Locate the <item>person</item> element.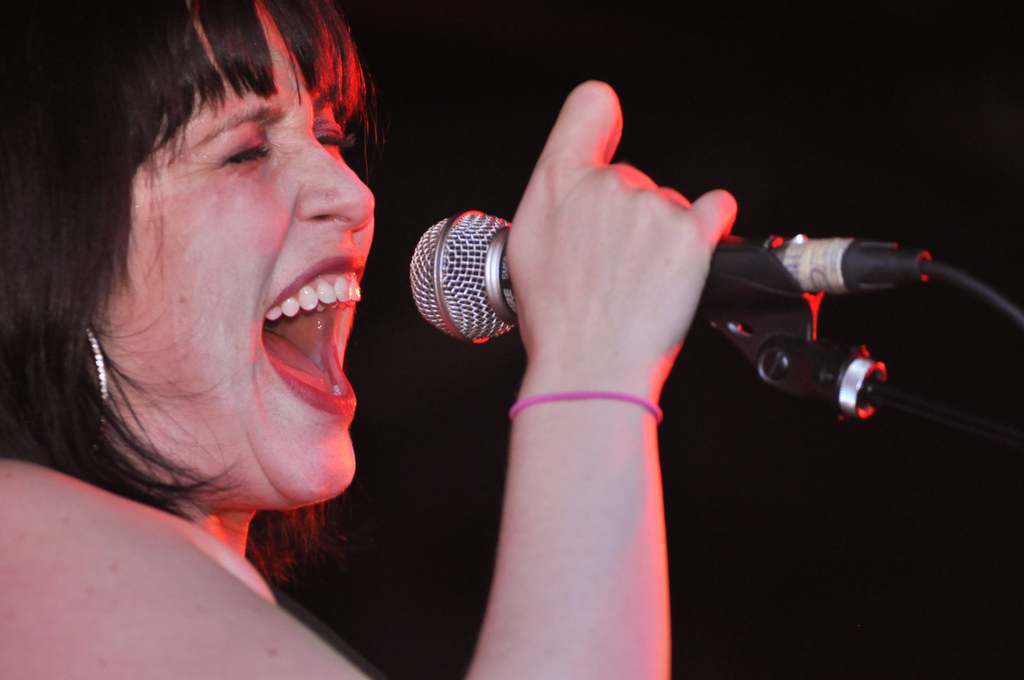
Element bbox: pyautogui.locateOnScreen(17, 15, 600, 667).
